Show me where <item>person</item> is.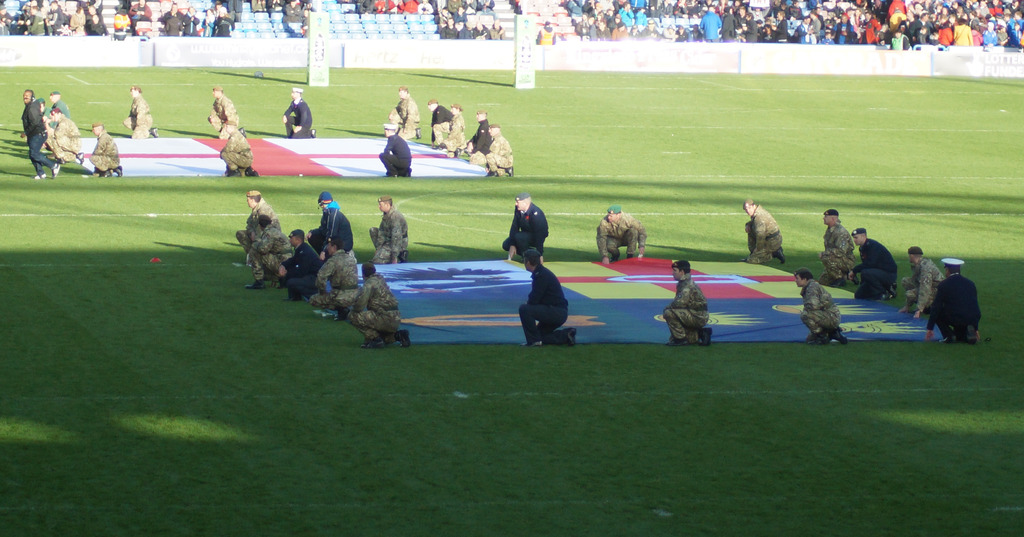
<item>person</item> is at pyautogui.locateOnScreen(345, 263, 410, 343).
